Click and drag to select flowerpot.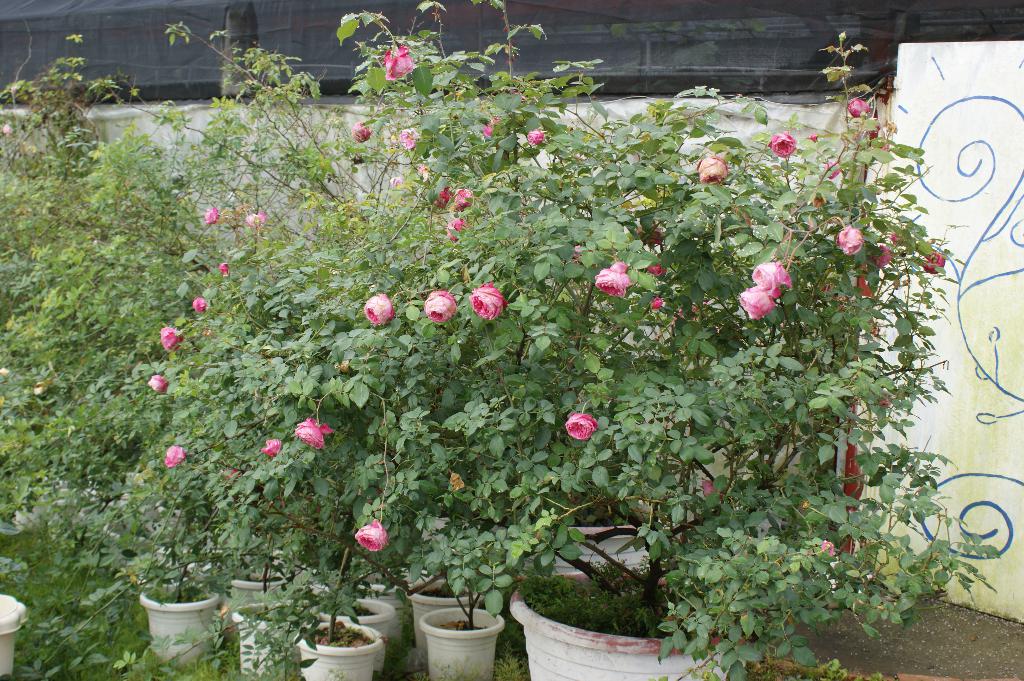
Selection: <bbox>296, 616, 384, 680</bbox>.
